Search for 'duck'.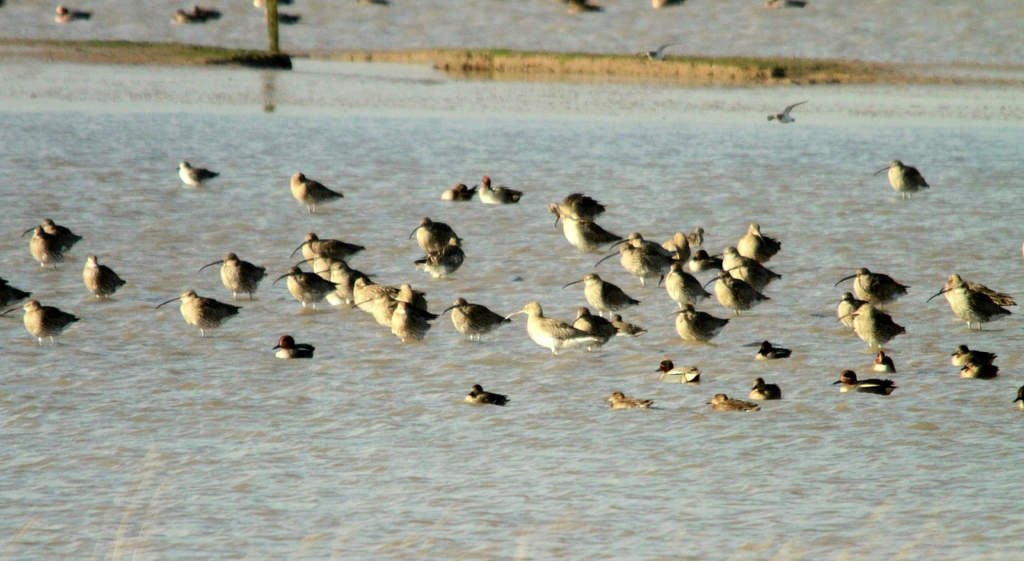
Found at 287/165/344/216.
